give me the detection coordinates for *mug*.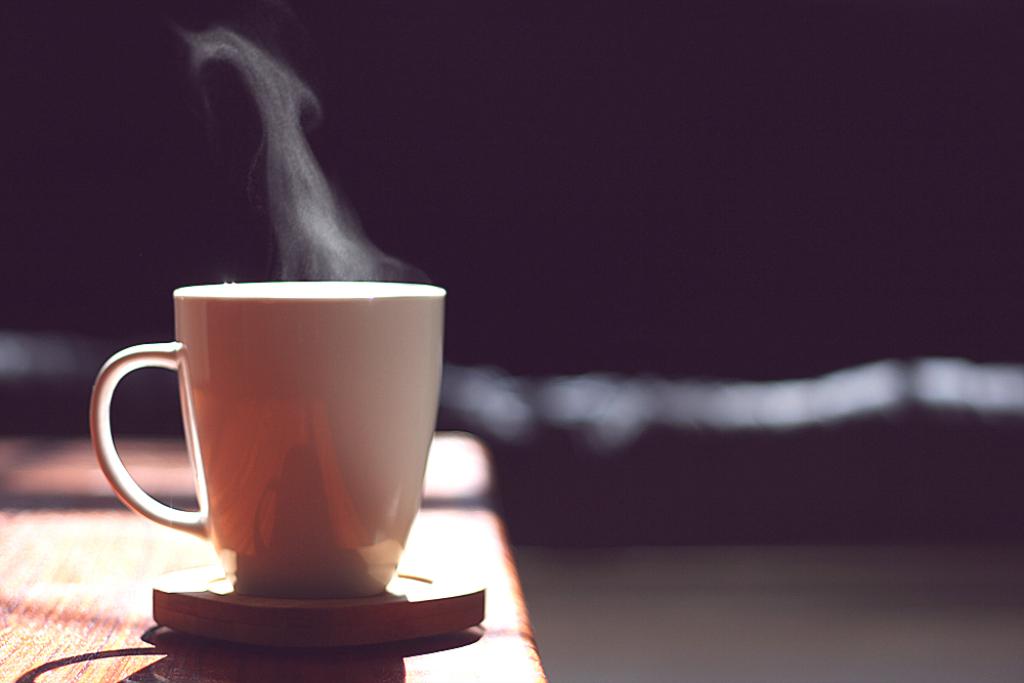
BBox(89, 280, 444, 604).
